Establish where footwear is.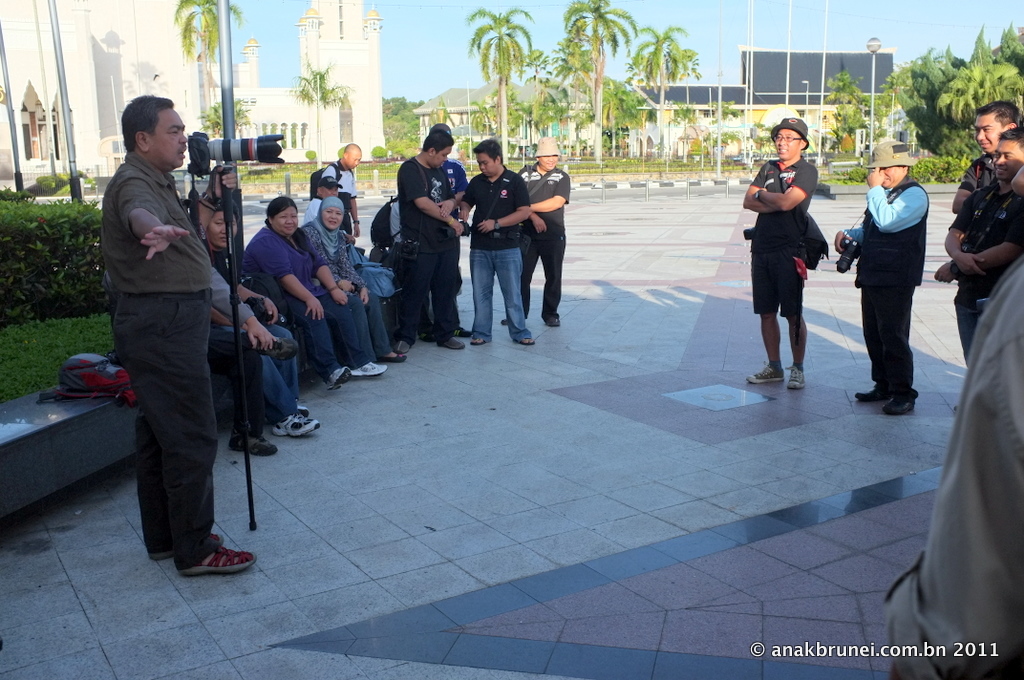
Established at left=783, top=362, right=809, bottom=391.
